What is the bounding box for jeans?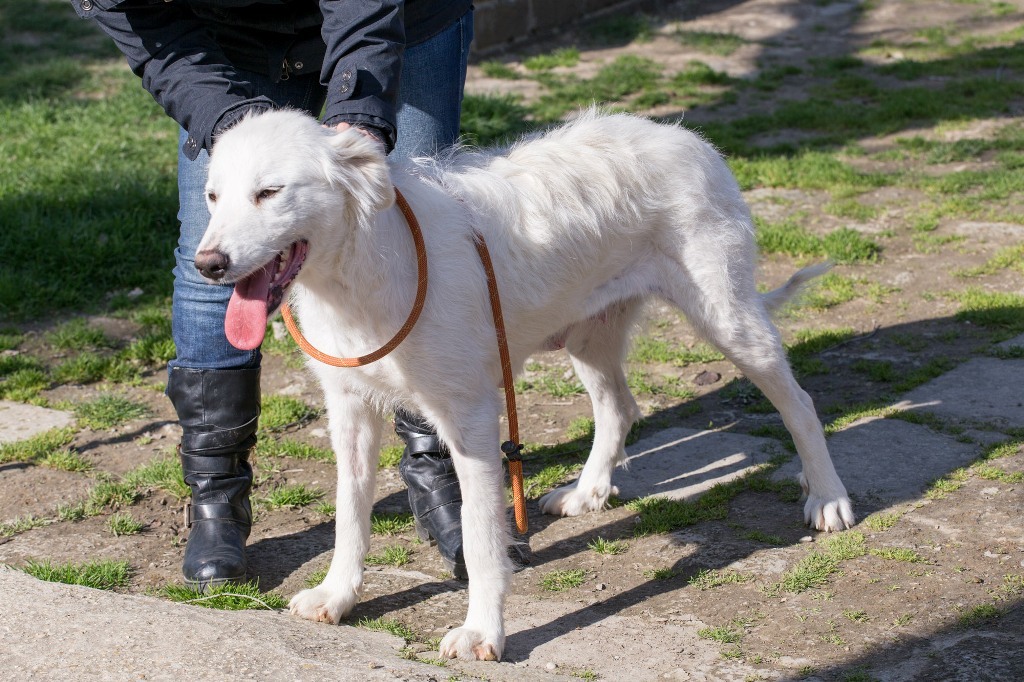
<region>165, 14, 473, 364</region>.
